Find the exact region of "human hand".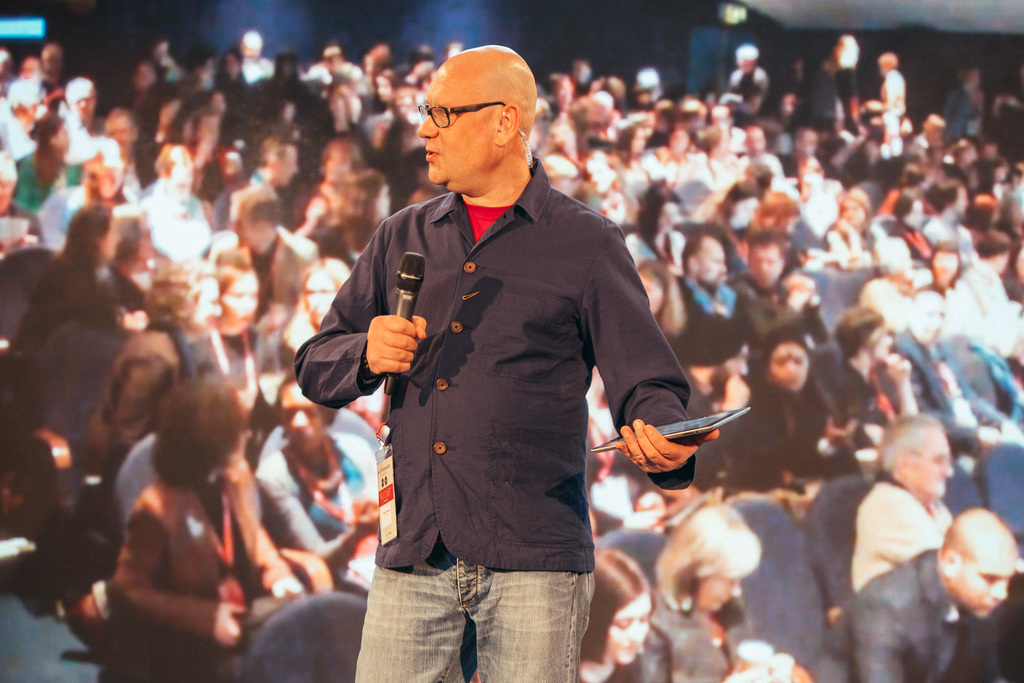
Exact region: (976,422,1005,452).
